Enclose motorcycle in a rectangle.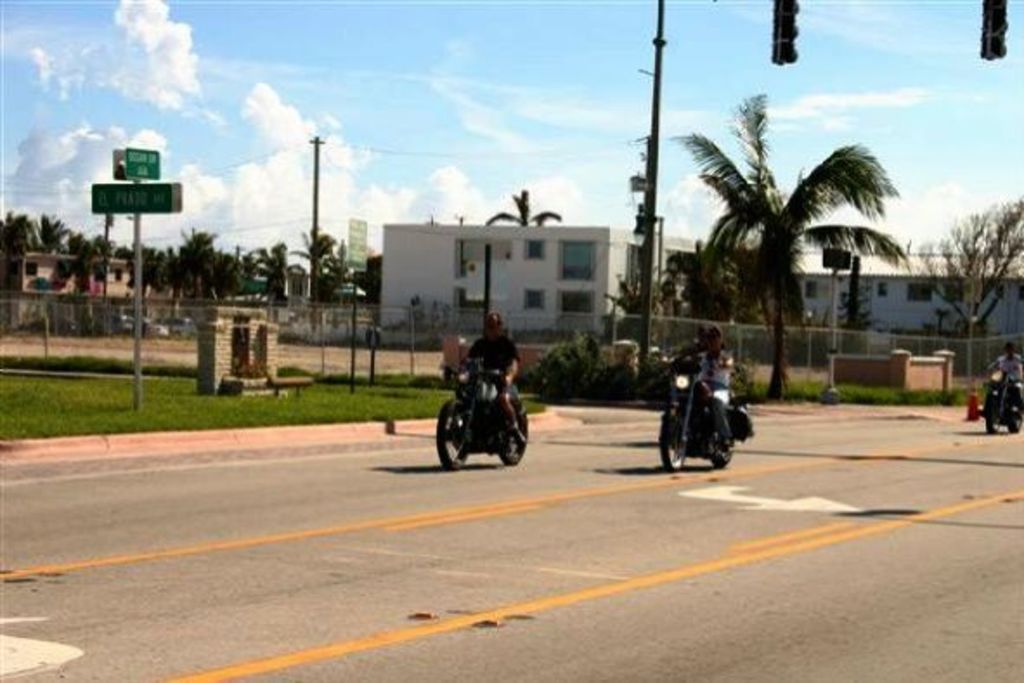
bbox(657, 355, 755, 470).
